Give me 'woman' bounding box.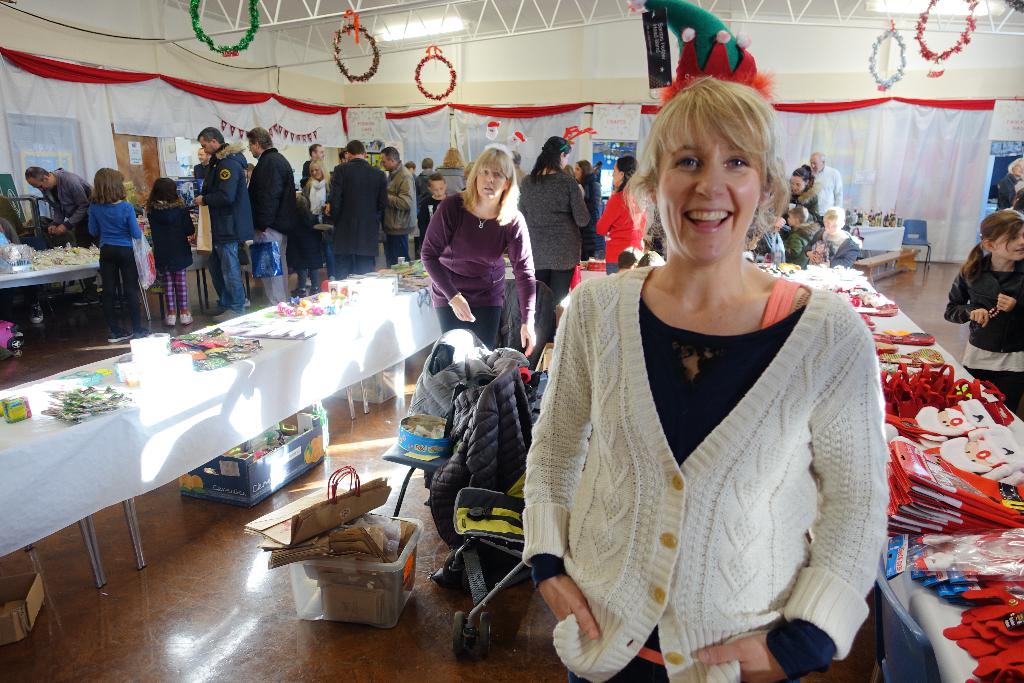
Rect(522, 83, 888, 670).
